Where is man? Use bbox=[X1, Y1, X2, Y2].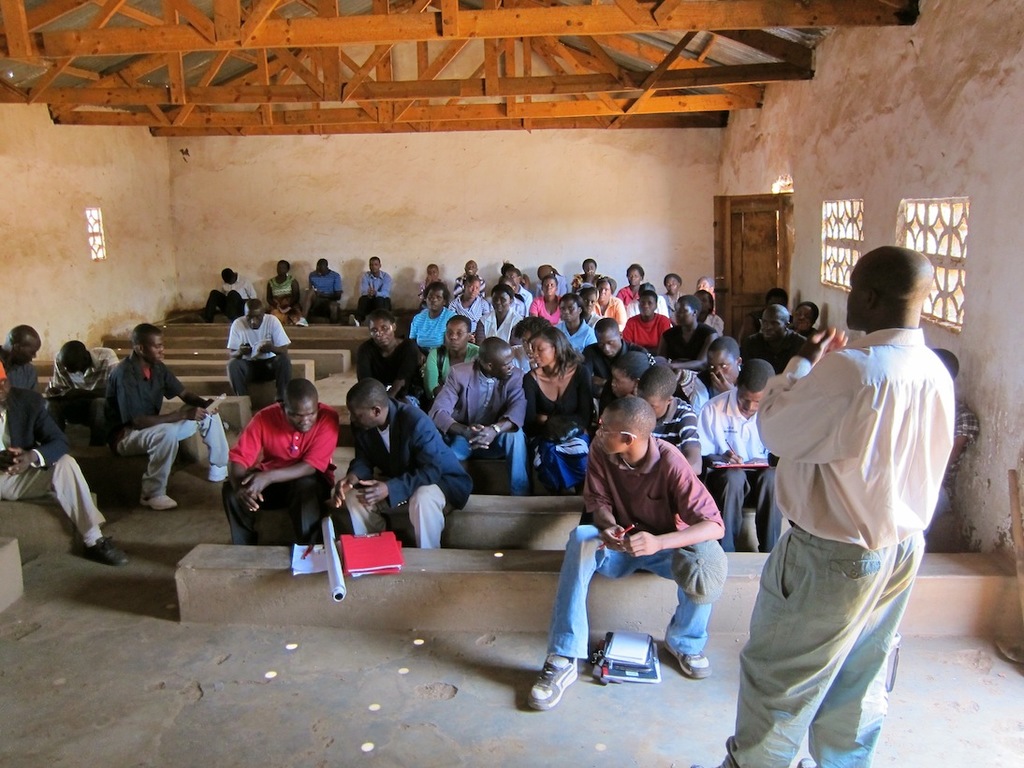
bbox=[261, 262, 306, 325].
